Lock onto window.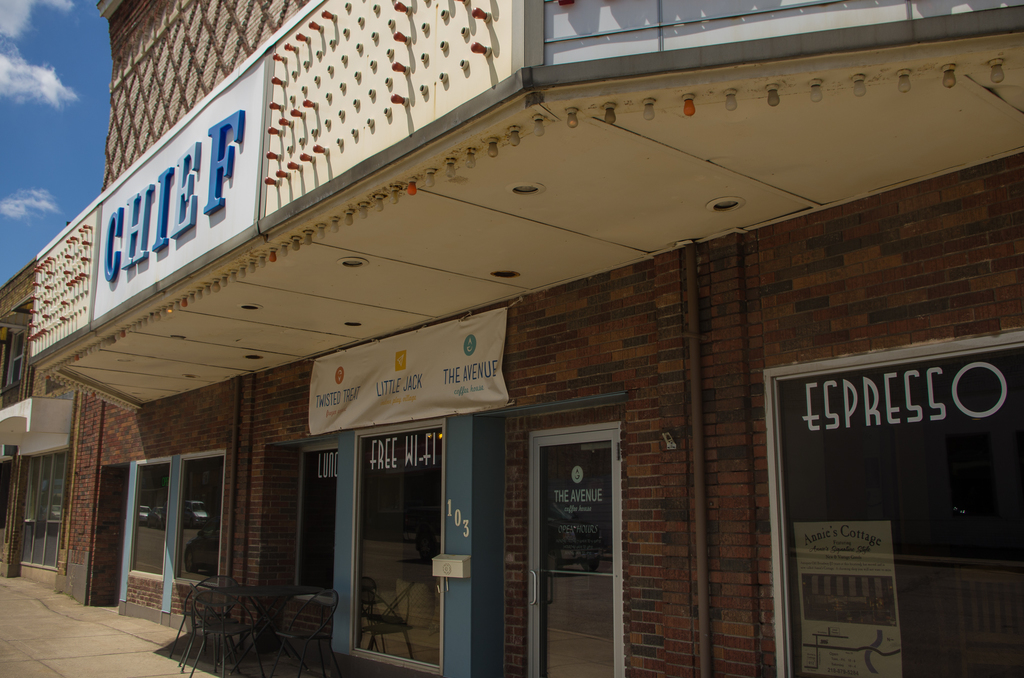
Locked: left=535, top=0, right=1023, bottom=61.
